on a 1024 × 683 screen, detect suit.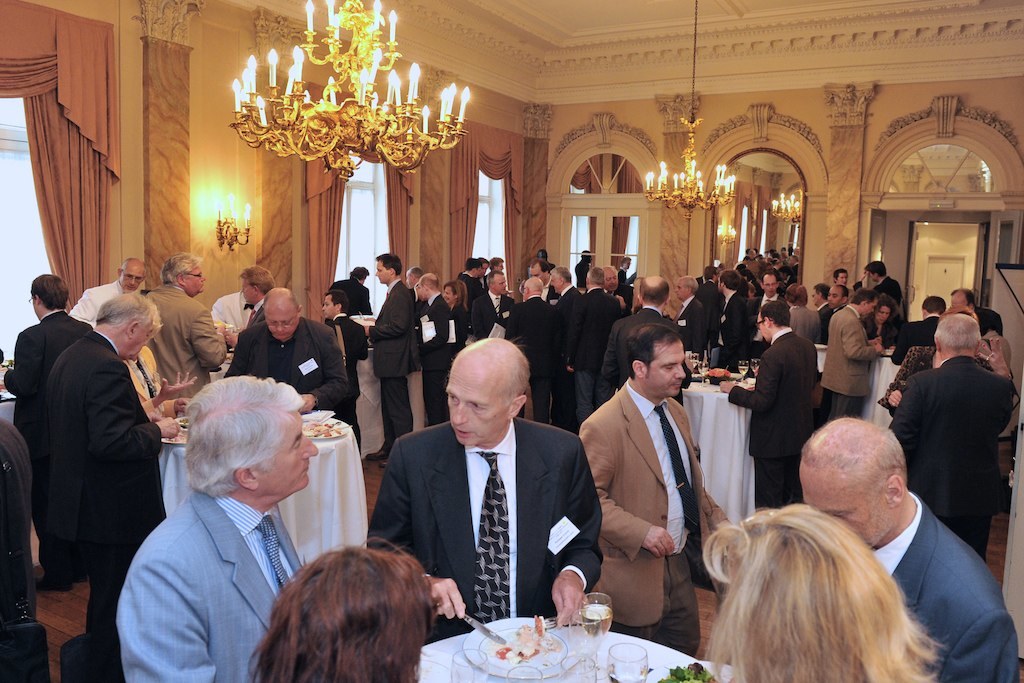
860, 488, 1020, 678.
